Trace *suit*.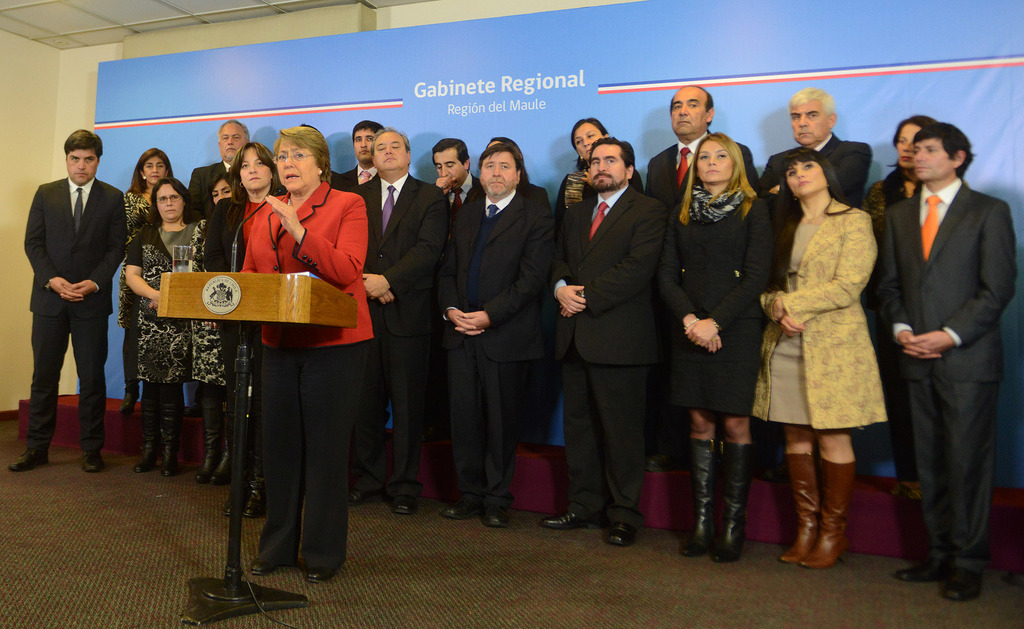
Traced to x1=339, y1=158, x2=376, y2=202.
